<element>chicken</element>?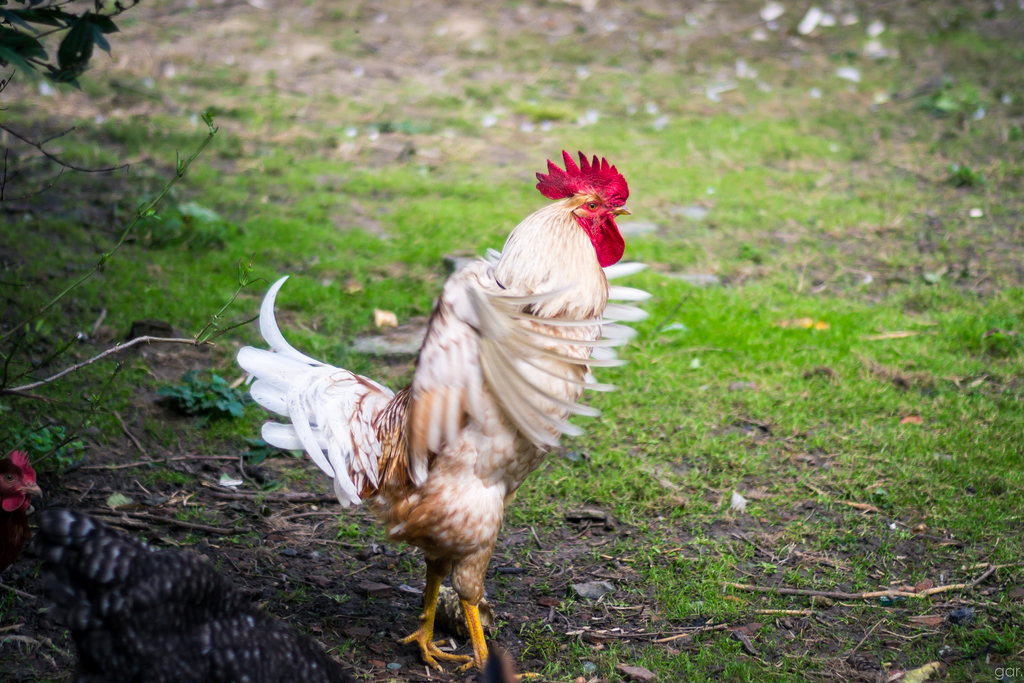
left=0, top=447, right=53, bottom=564
